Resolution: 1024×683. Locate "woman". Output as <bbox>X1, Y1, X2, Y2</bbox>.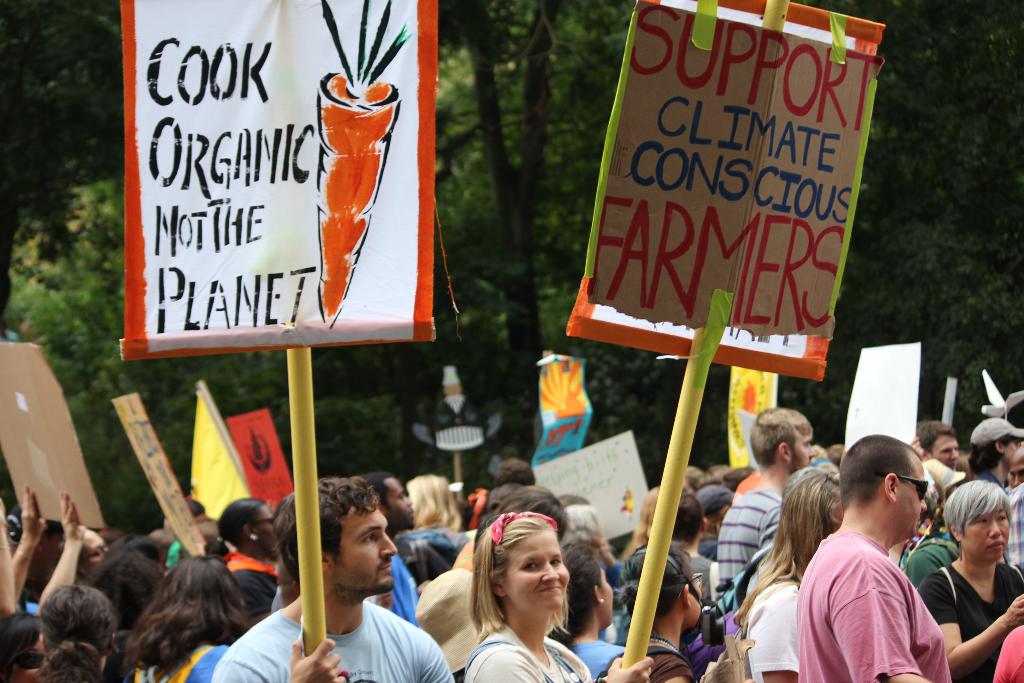
<bbox>915, 461, 1023, 673</bbox>.
